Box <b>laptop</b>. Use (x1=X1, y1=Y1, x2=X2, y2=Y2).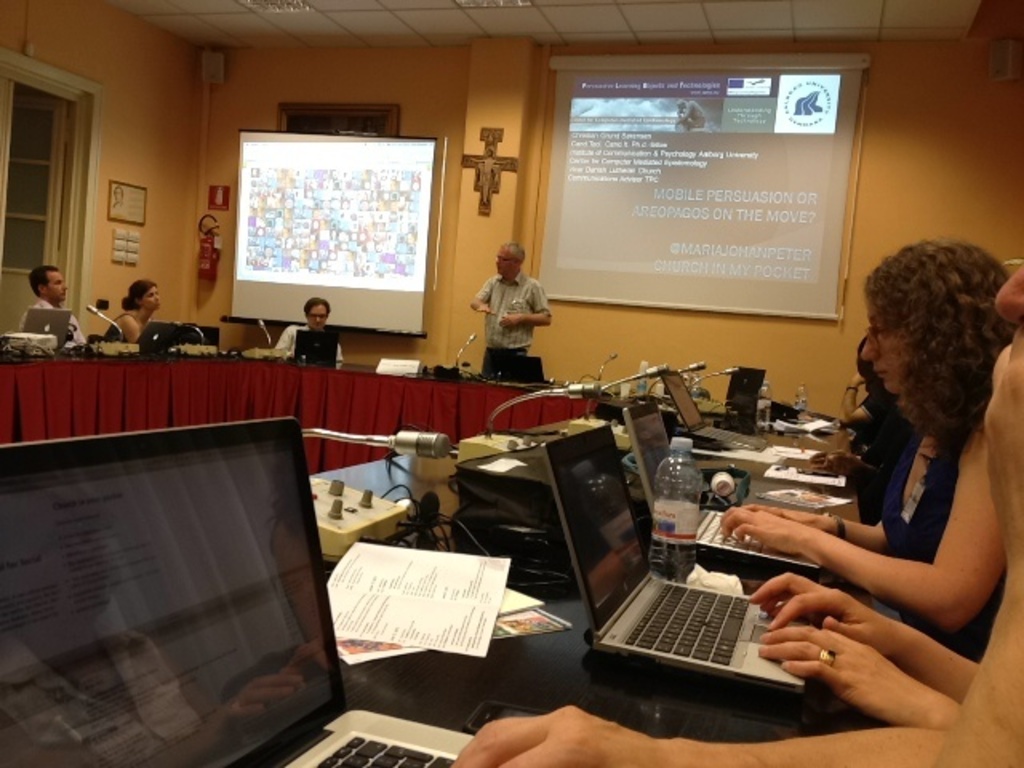
(x1=0, y1=413, x2=474, y2=766).
